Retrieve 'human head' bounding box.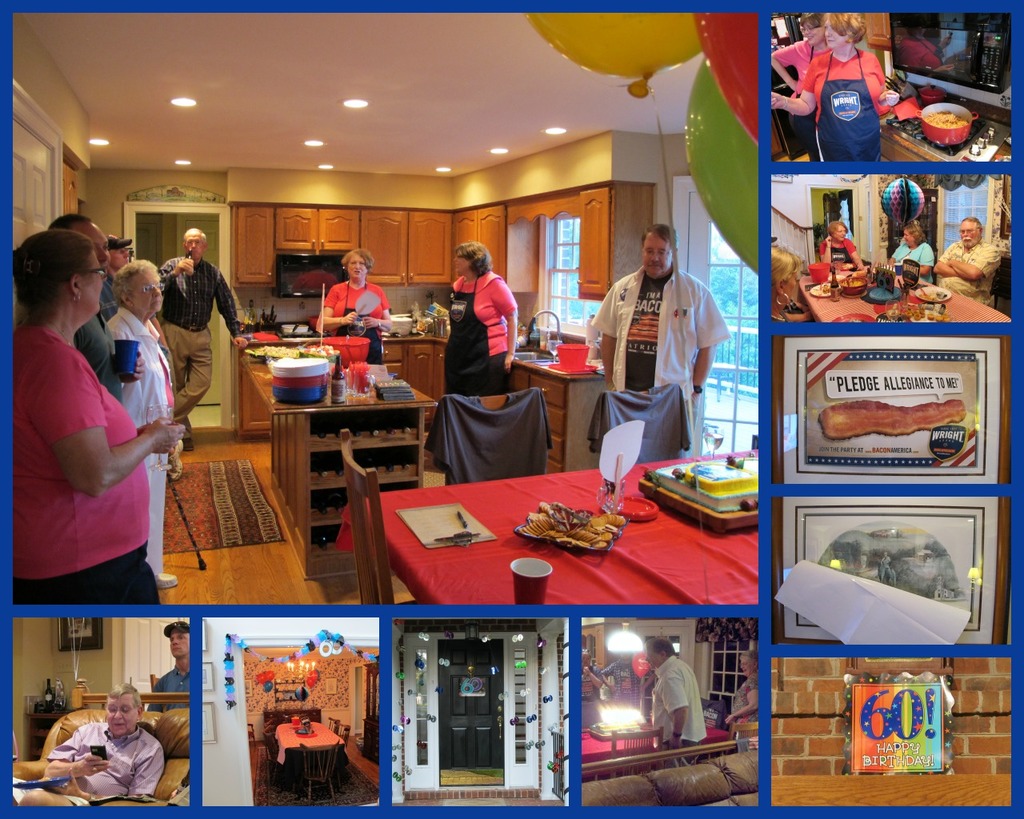
Bounding box: (339, 250, 373, 282).
